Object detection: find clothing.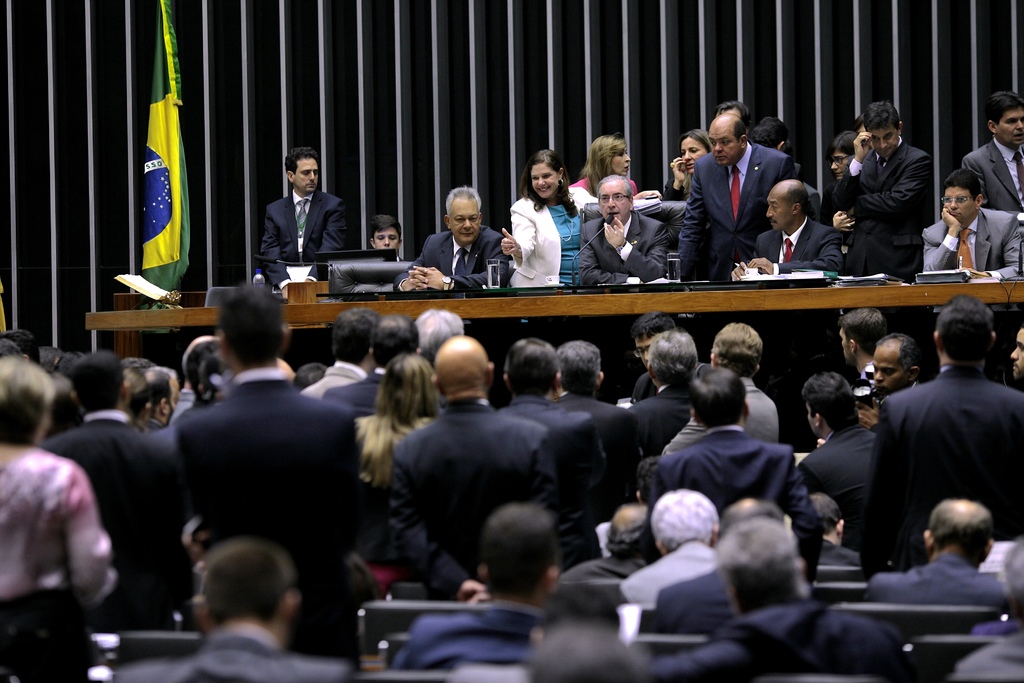
detection(556, 194, 688, 292).
